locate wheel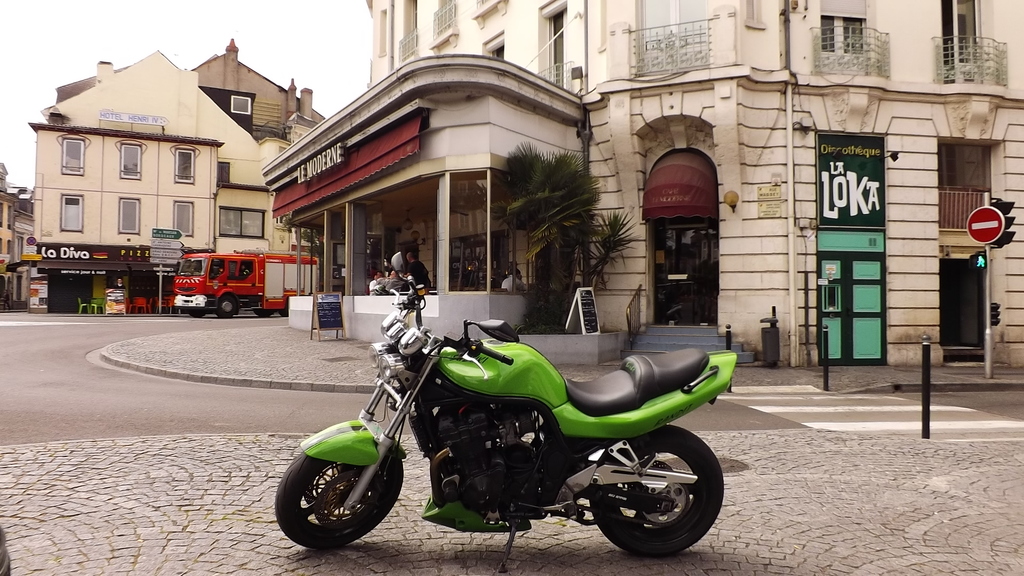
273,451,404,549
